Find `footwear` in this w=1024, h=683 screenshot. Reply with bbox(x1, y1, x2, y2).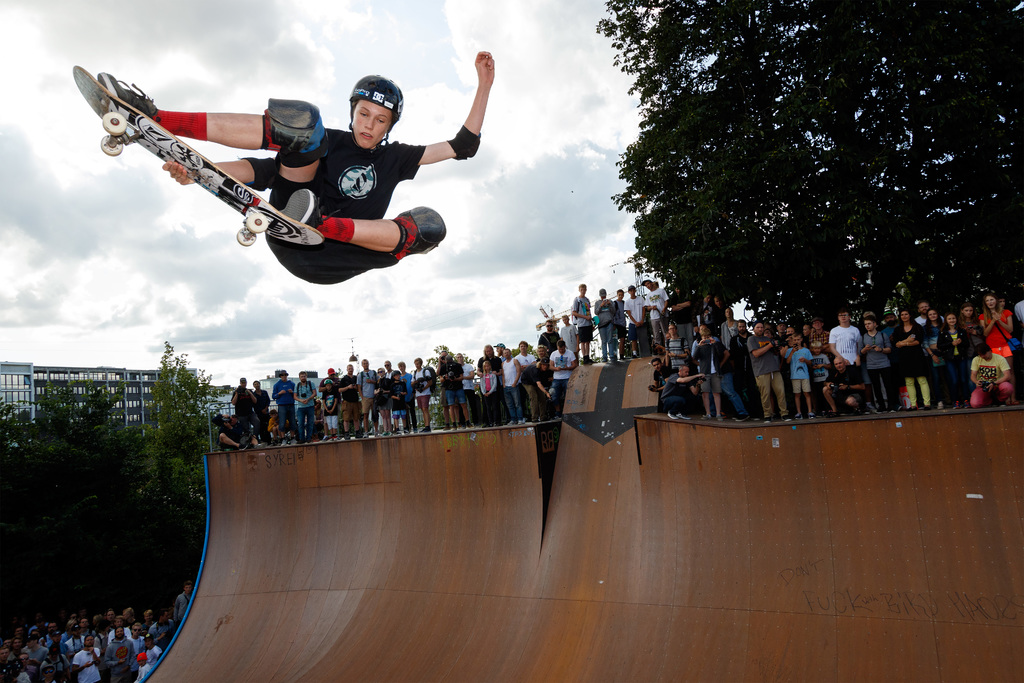
bbox(492, 418, 499, 426).
